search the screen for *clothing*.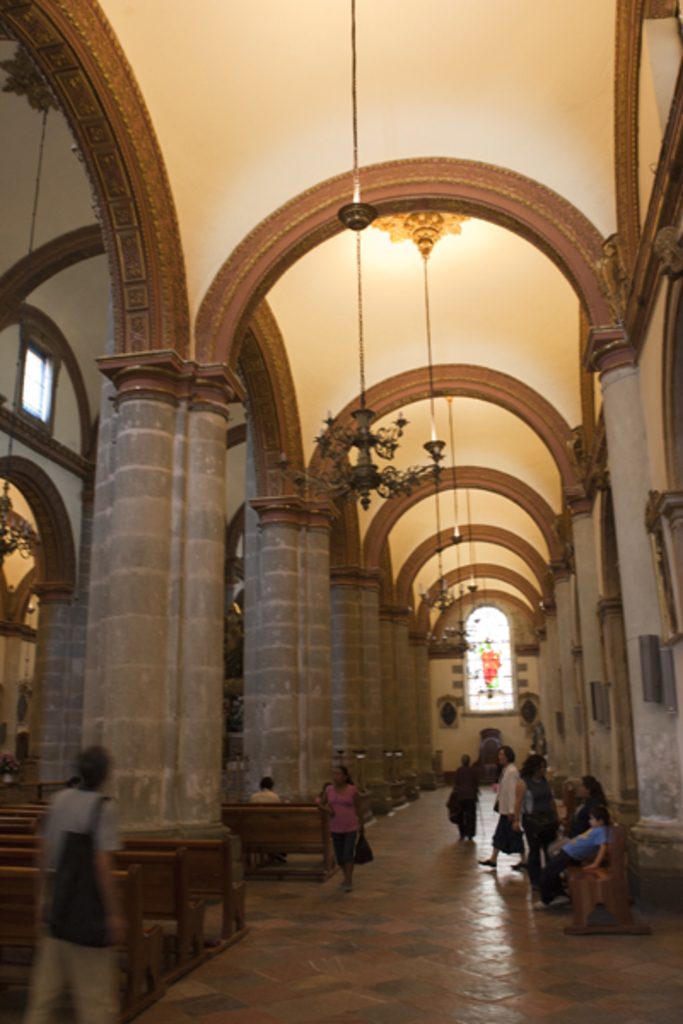
Found at [left=251, top=790, right=282, bottom=862].
